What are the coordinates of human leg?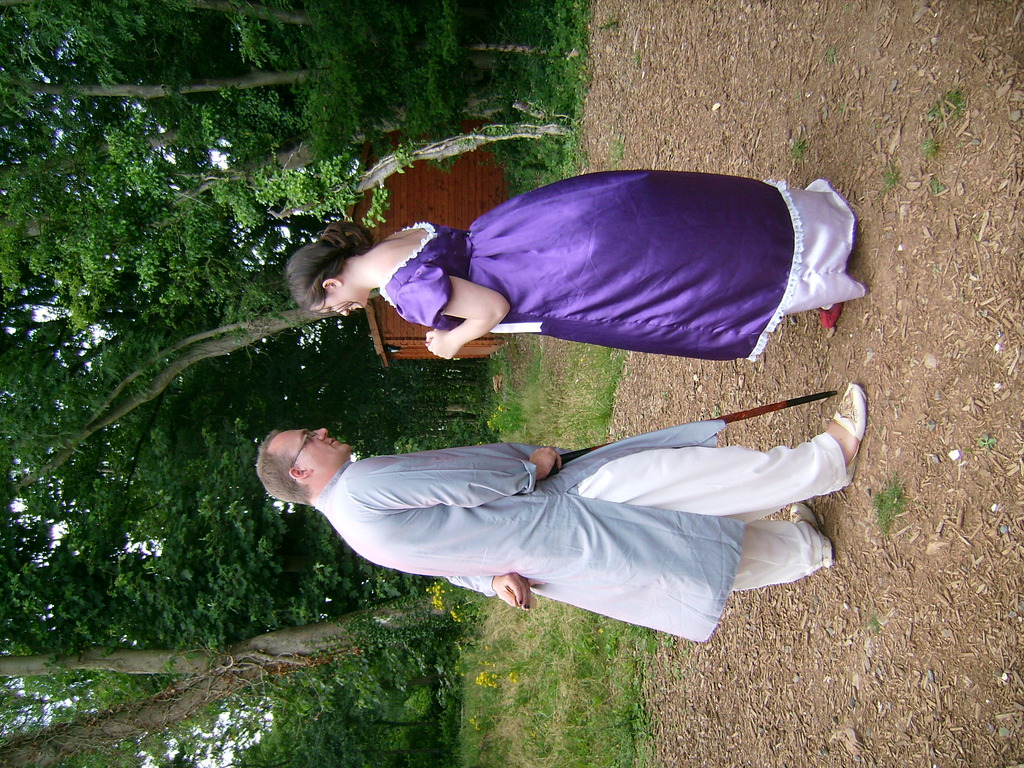
x1=568 y1=384 x2=854 y2=524.
